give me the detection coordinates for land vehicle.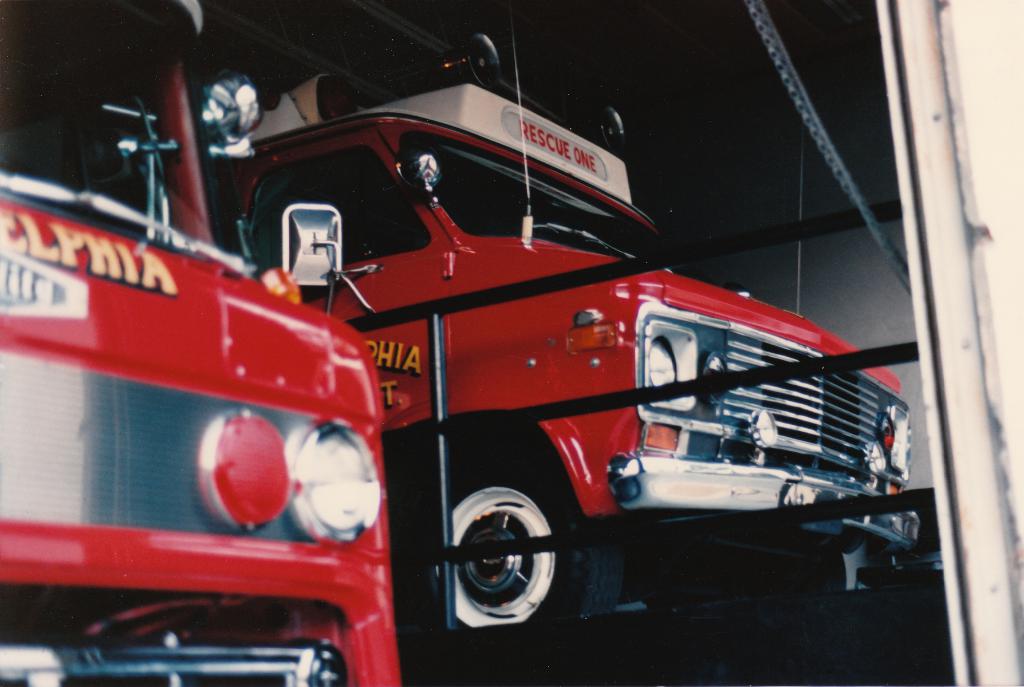
bbox=(87, 33, 910, 619).
